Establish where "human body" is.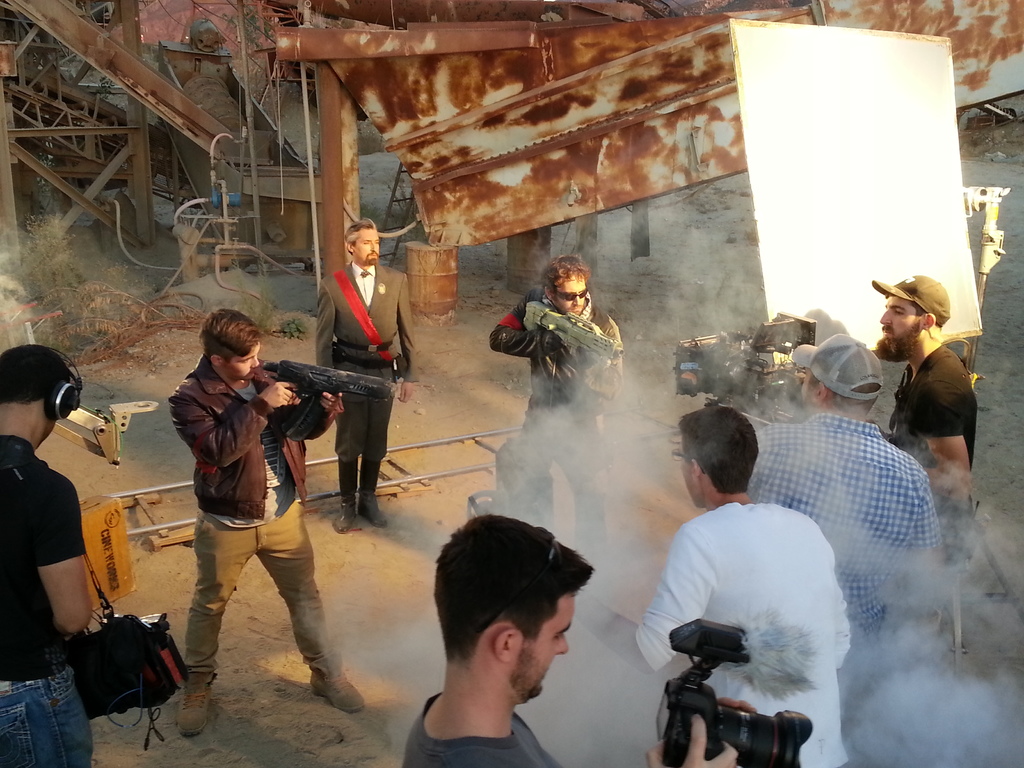
Established at crop(158, 304, 346, 758).
